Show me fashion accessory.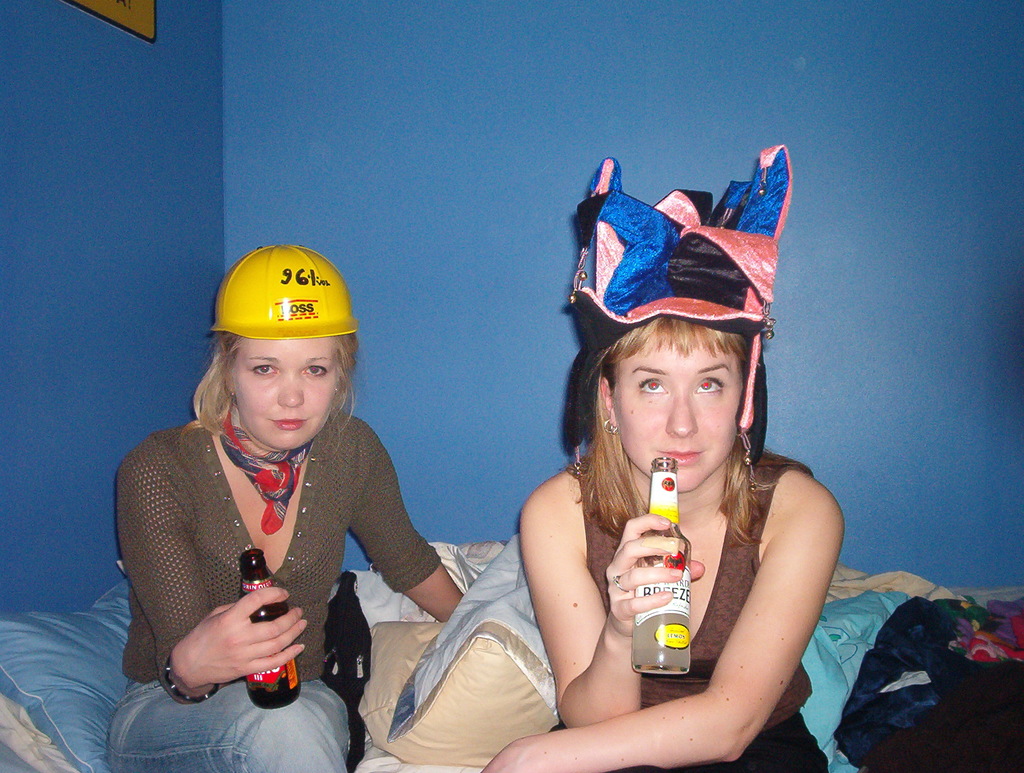
fashion accessory is here: <bbox>161, 653, 220, 703</bbox>.
